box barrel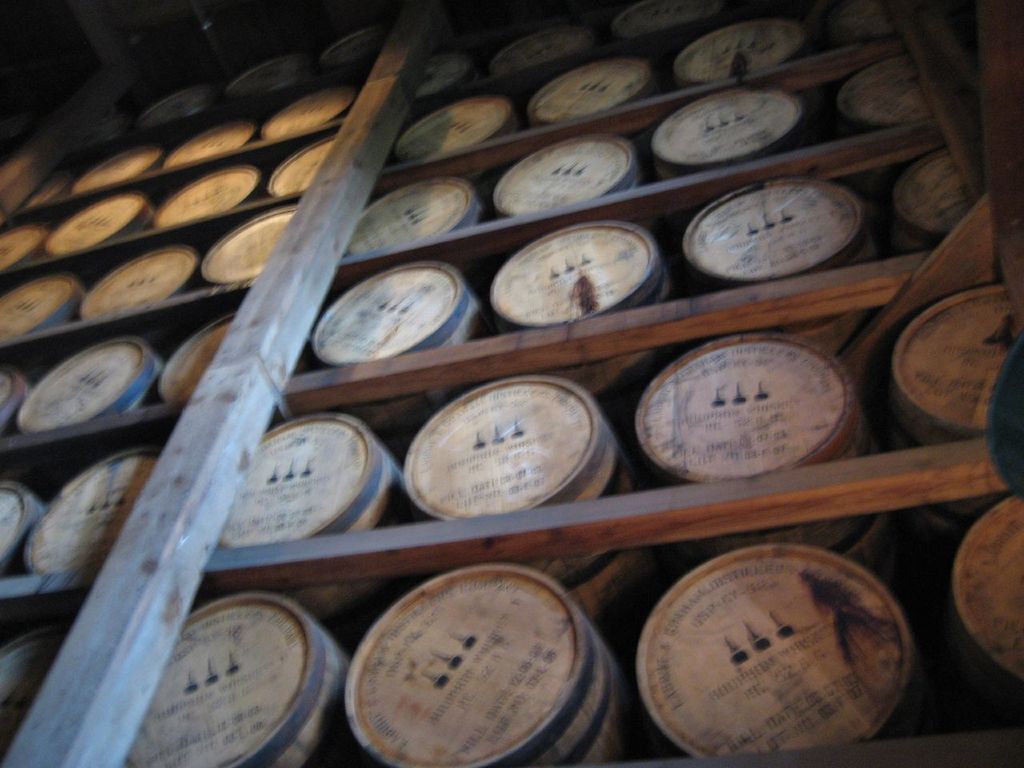
67,145,170,197
